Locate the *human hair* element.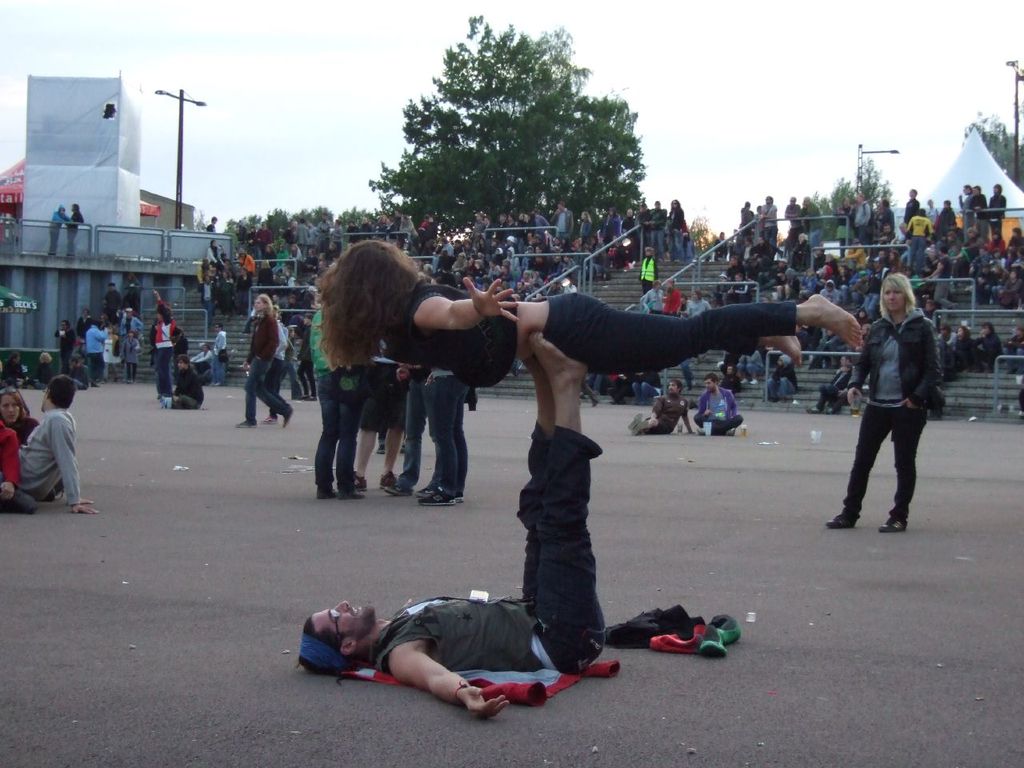
Element bbox: BBox(706, 372, 722, 394).
